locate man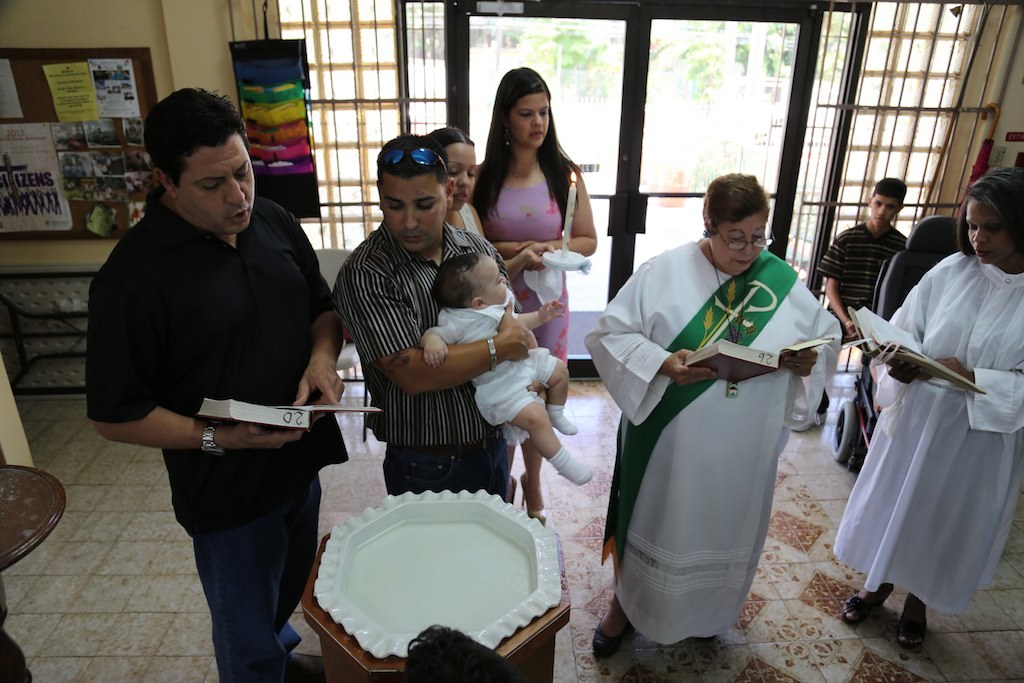
region(819, 185, 914, 412)
